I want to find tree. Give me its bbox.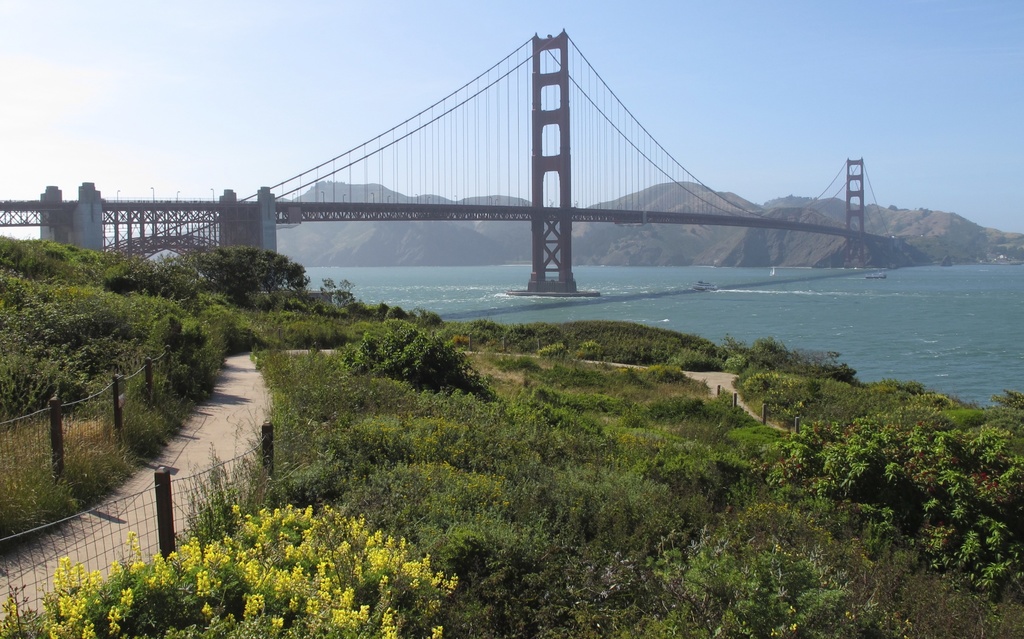
x1=177, y1=241, x2=308, y2=302.
